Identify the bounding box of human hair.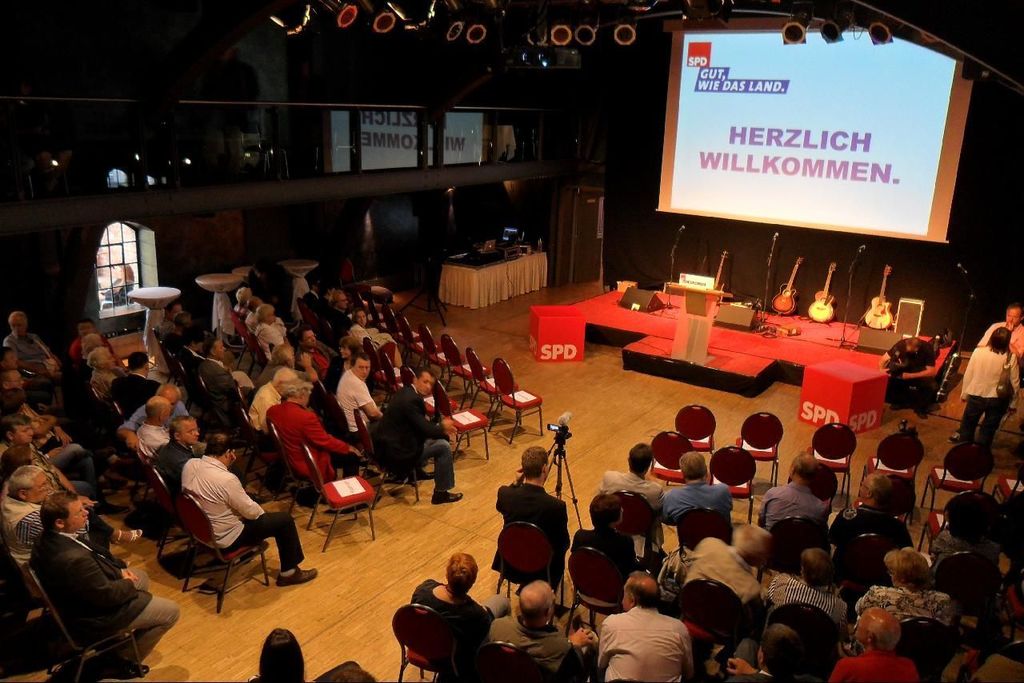
<box>327,665,378,682</box>.
